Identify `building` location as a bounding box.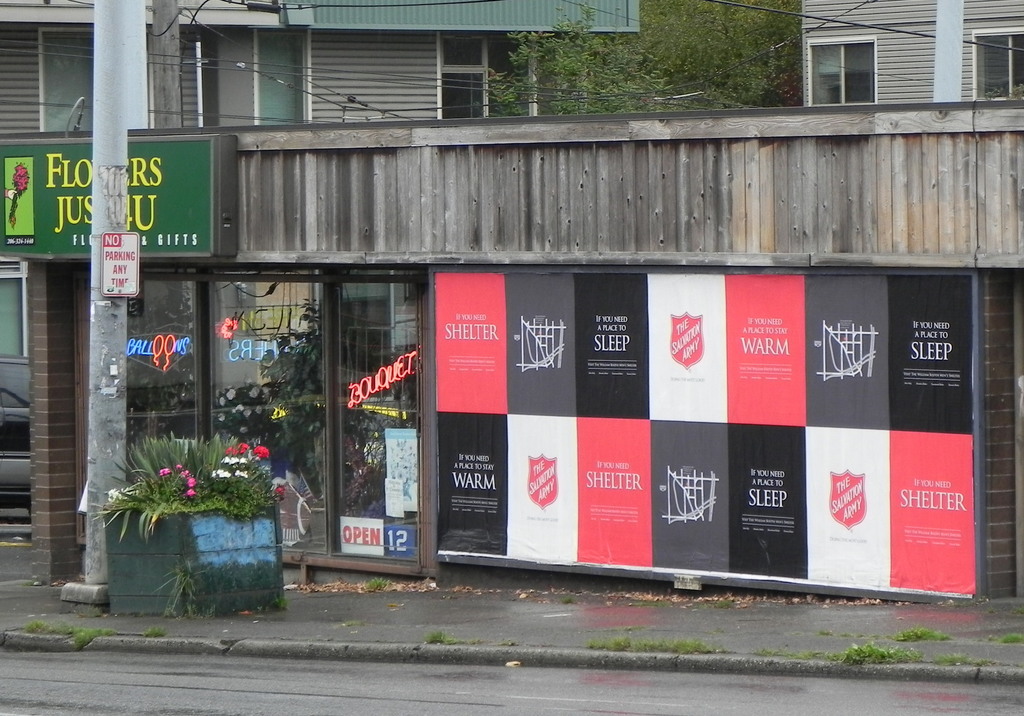
(x1=0, y1=0, x2=1023, y2=599).
